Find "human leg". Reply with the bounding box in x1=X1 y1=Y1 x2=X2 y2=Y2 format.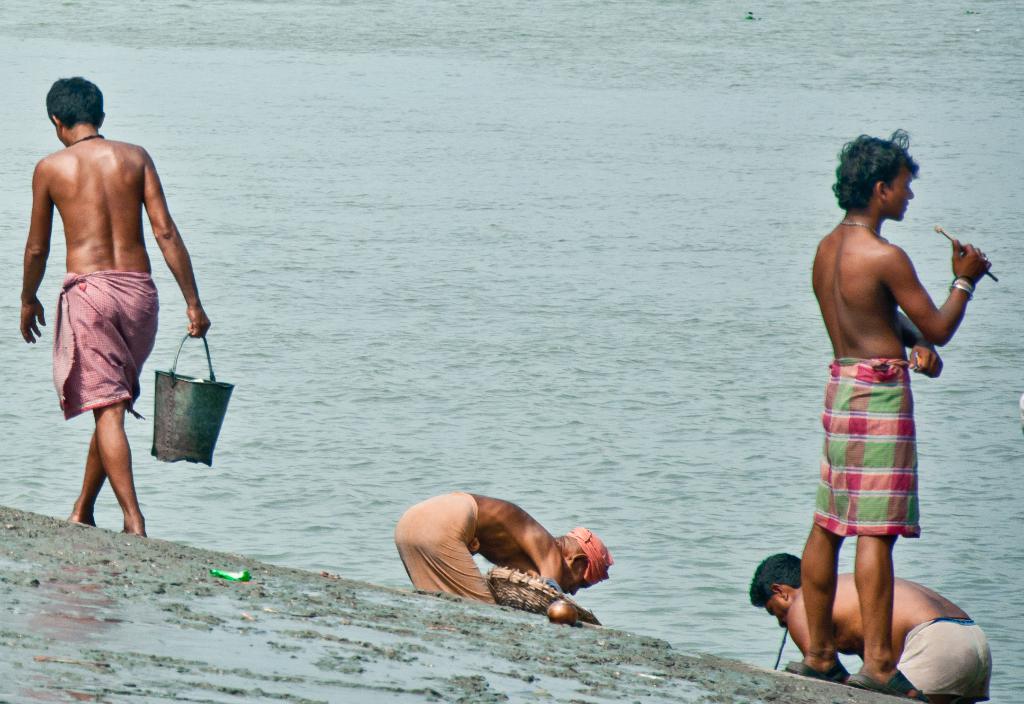
x1=895 y1=621 x2=992 y2=702.
